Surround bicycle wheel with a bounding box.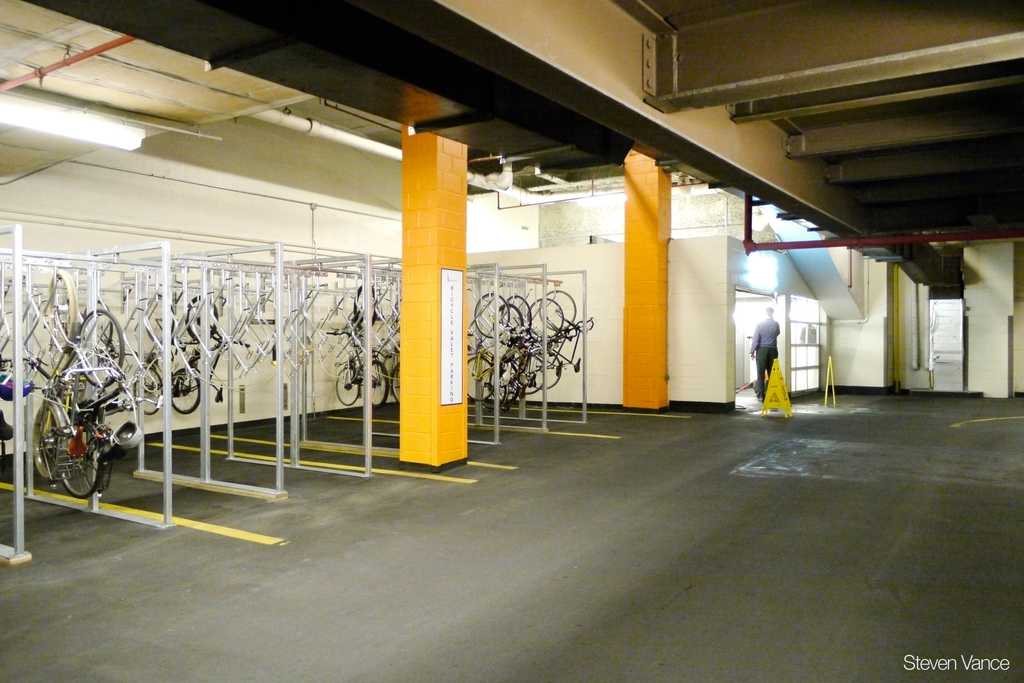
[left=70, top=306, right=128, bottom=391].
